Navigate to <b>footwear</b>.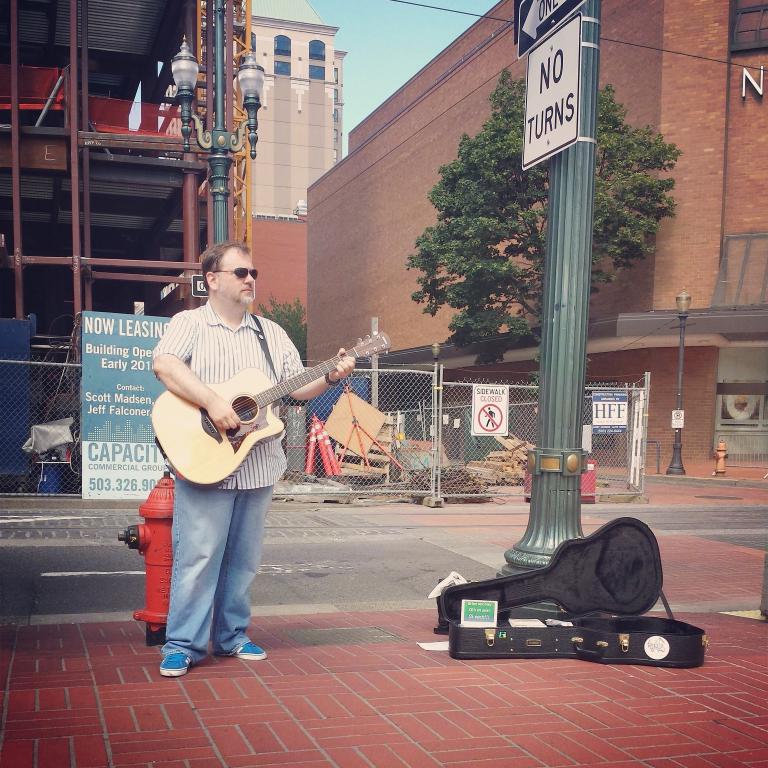
Navigation target: <bbox>231, 643, 268, 663</bbox>.
